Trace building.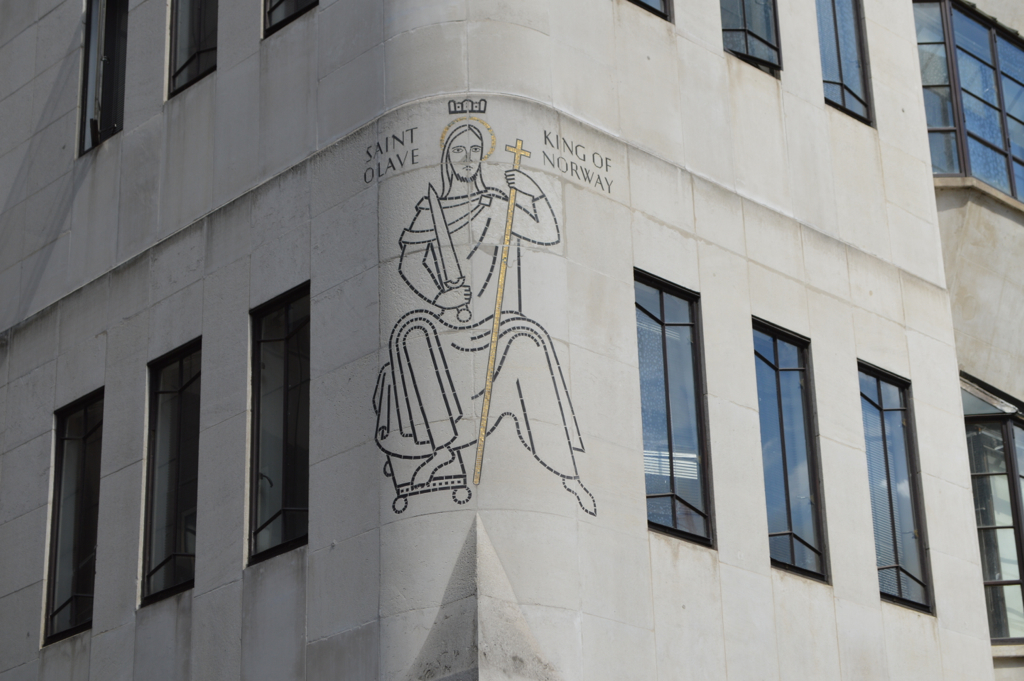
Traced to [x1=912, y1=0, x2=1023, y2=680].
